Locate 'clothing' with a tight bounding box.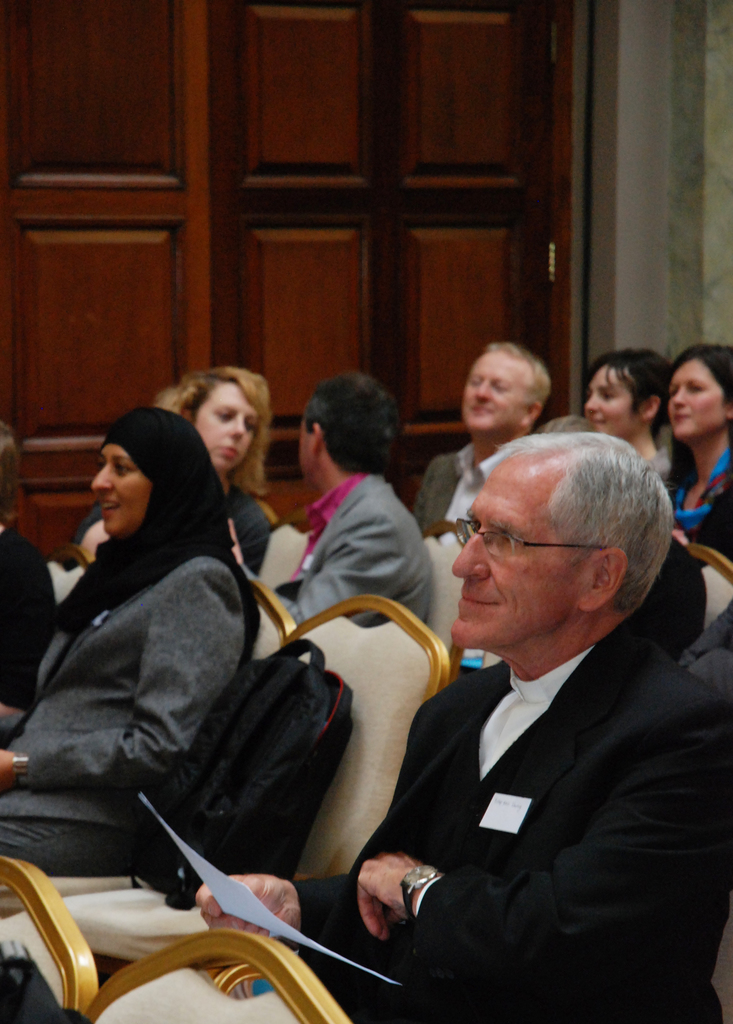
(407, 435, 495, 540).
